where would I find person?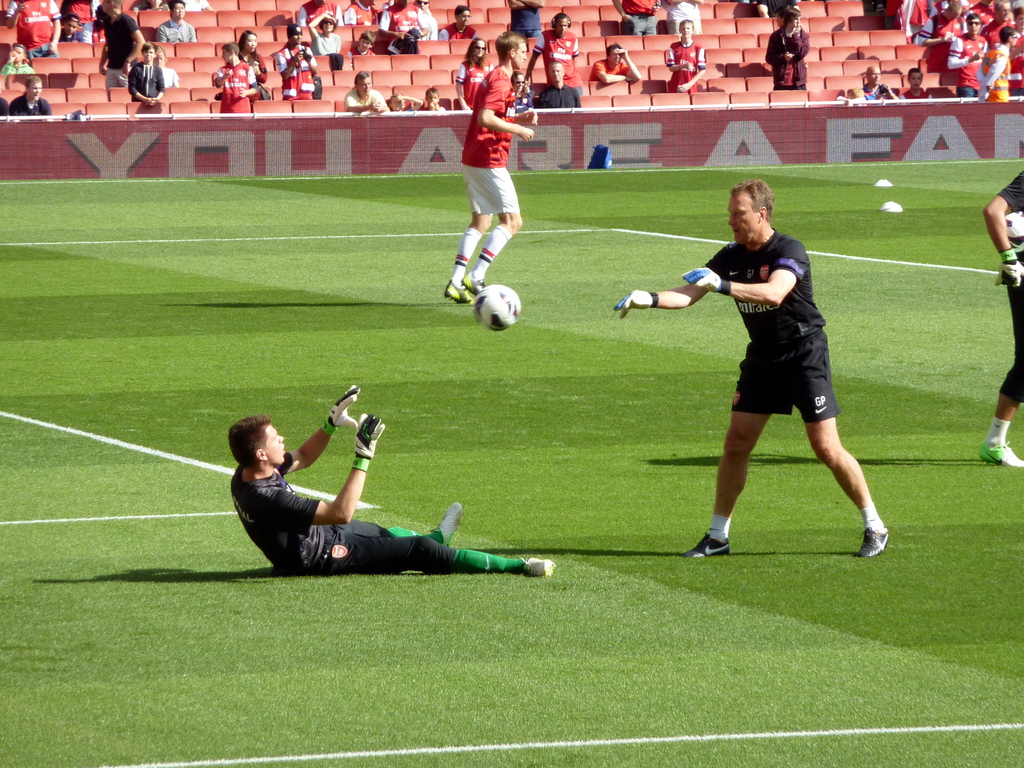
At x1=154 y1=47 x2=182 y2=92.
